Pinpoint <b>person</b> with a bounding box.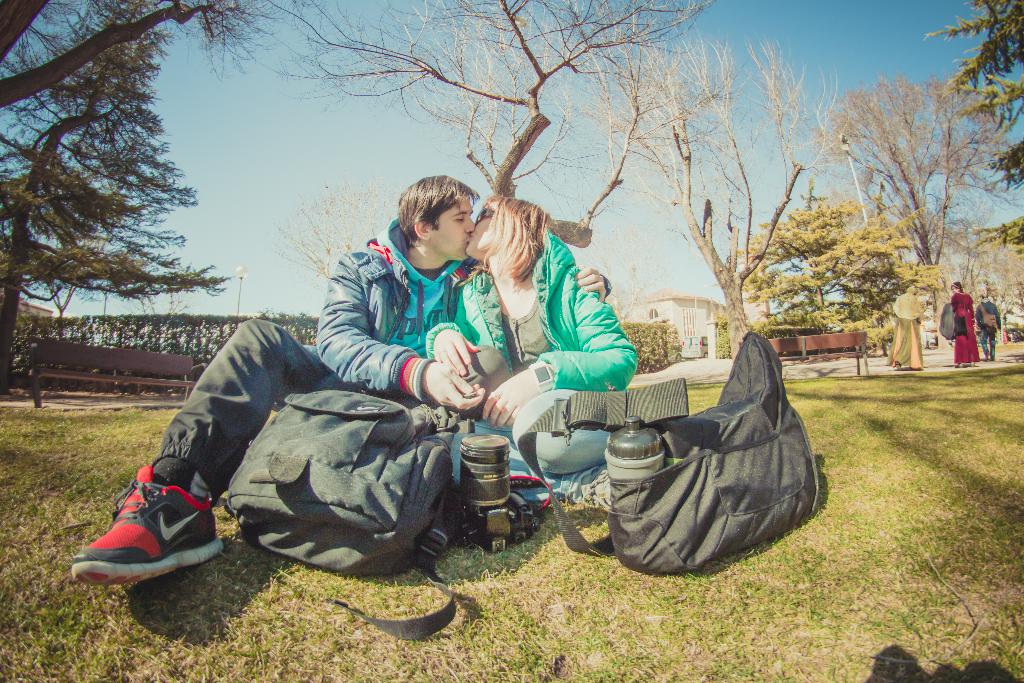
detection(972, 288, 1001, 368).
